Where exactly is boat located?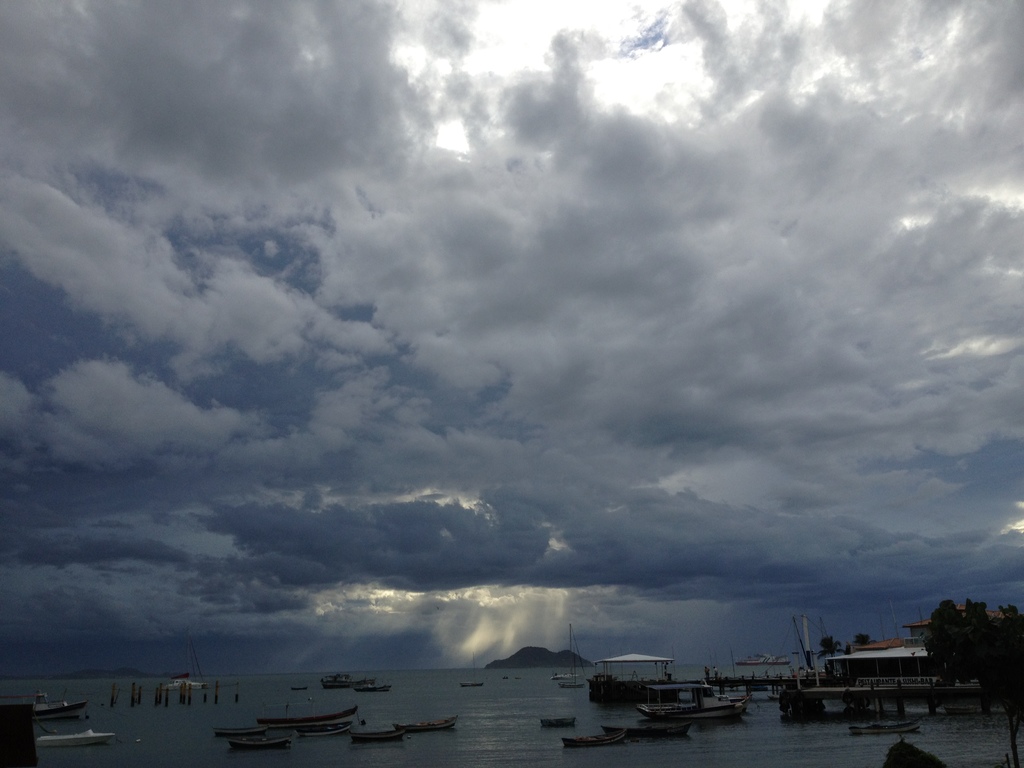
Its bounding box is <bbox>38, 730, 112, 746</bbox>.
